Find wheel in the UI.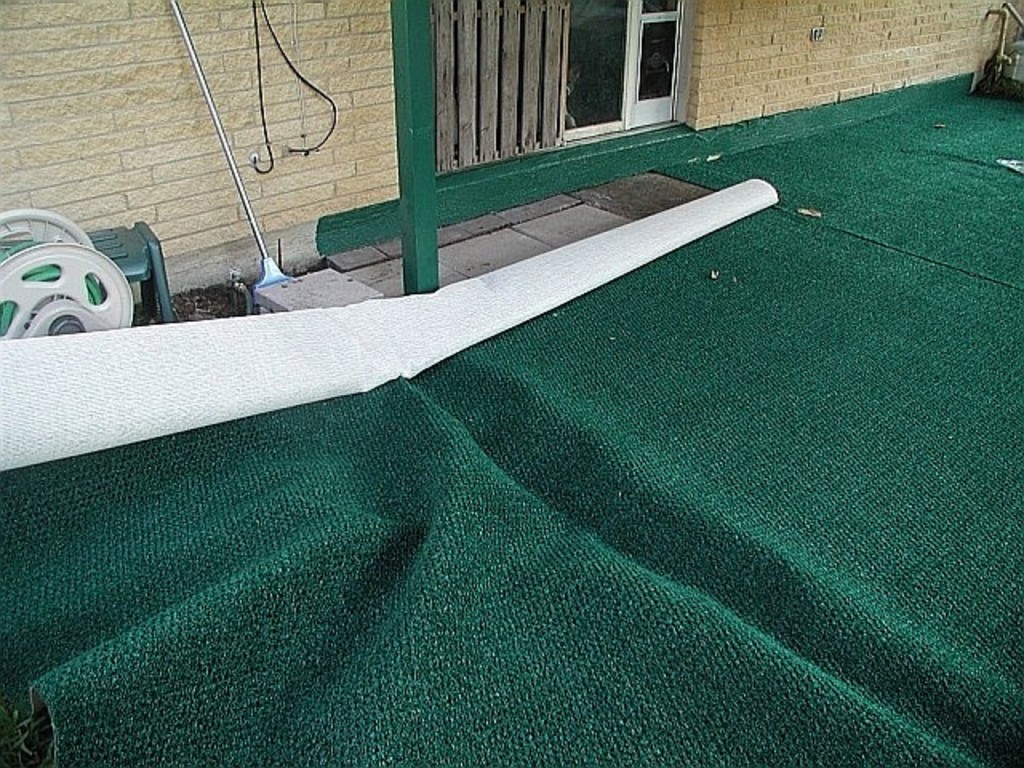
UI element at {"left": 6, "top": 226, "right": 152, "bottom": 355}.
